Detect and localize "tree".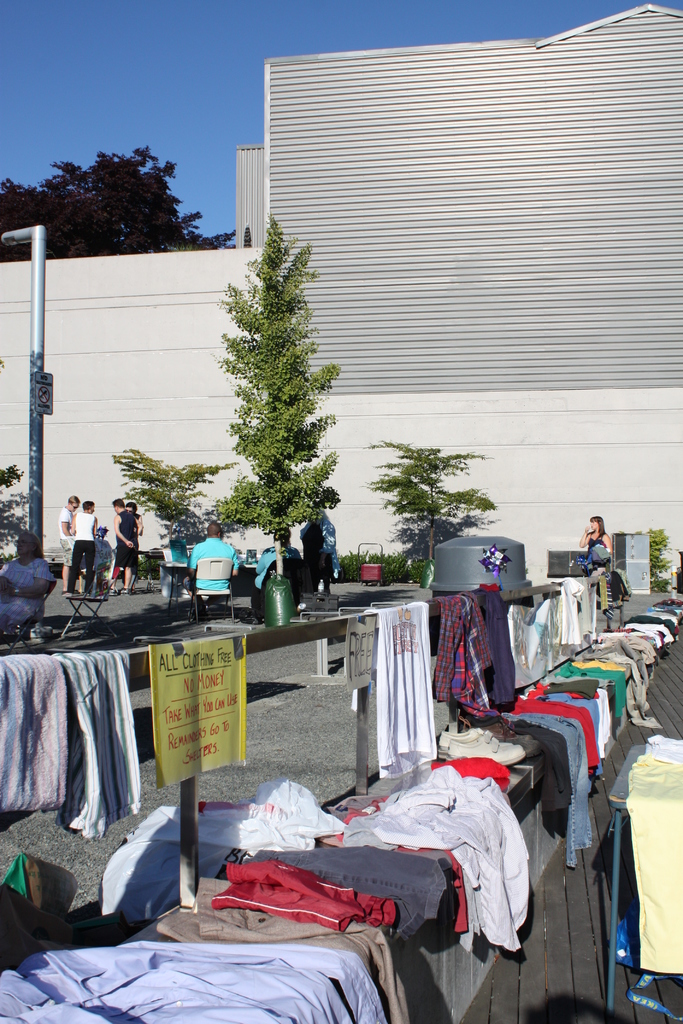
Localized at (208, 222, 344, 552).
